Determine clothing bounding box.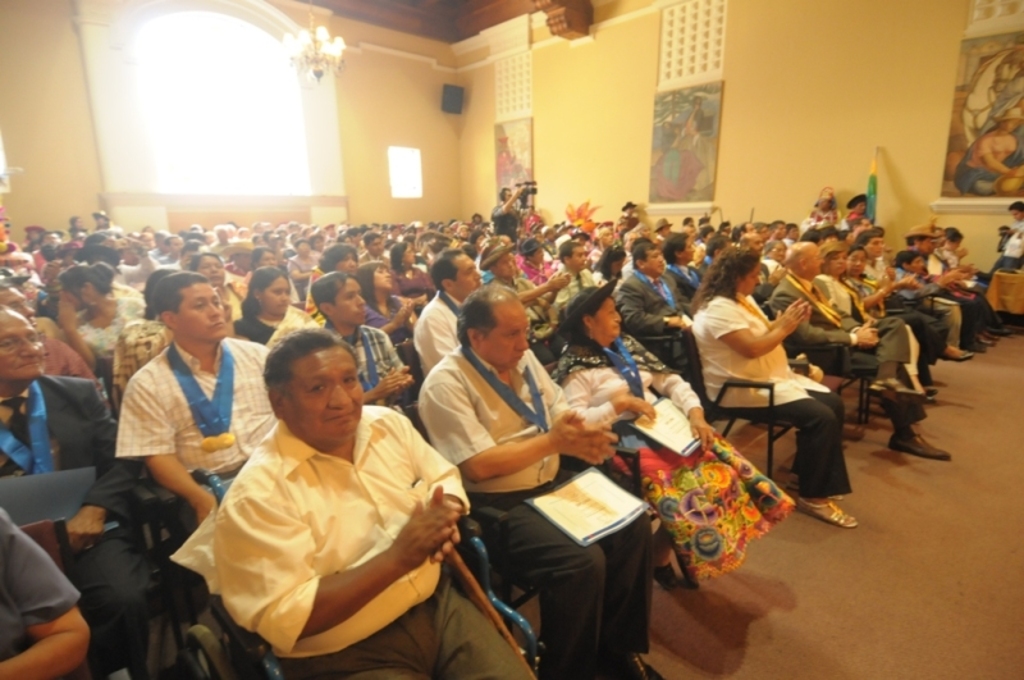
Determined: region(408, 287, 462, 380).
